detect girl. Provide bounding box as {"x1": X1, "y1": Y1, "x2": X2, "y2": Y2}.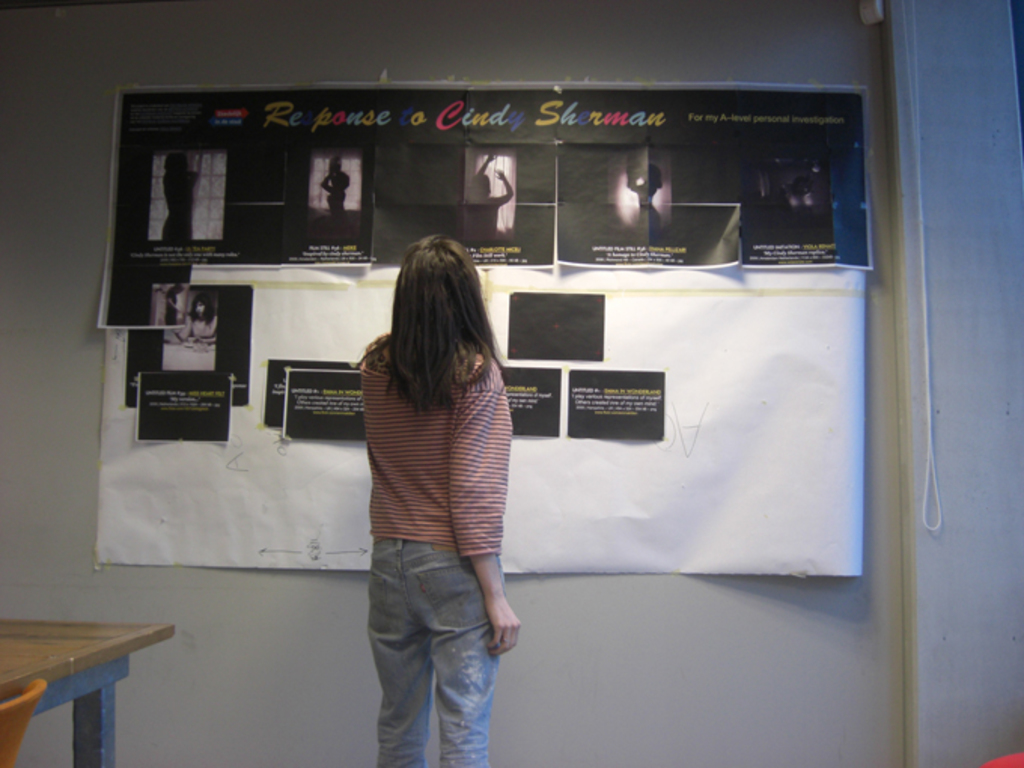
{"x1": 346, "y1": 232, "x2": 523, "y2": 766}.
